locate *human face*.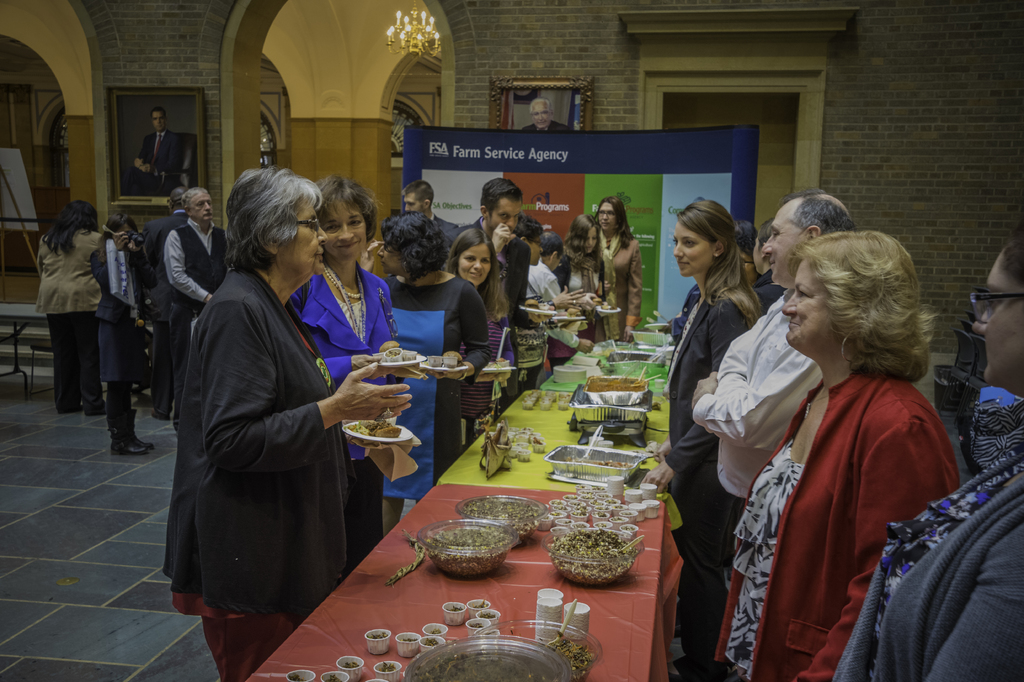
Bounding box: BBox(597, 199, 618, 231).
